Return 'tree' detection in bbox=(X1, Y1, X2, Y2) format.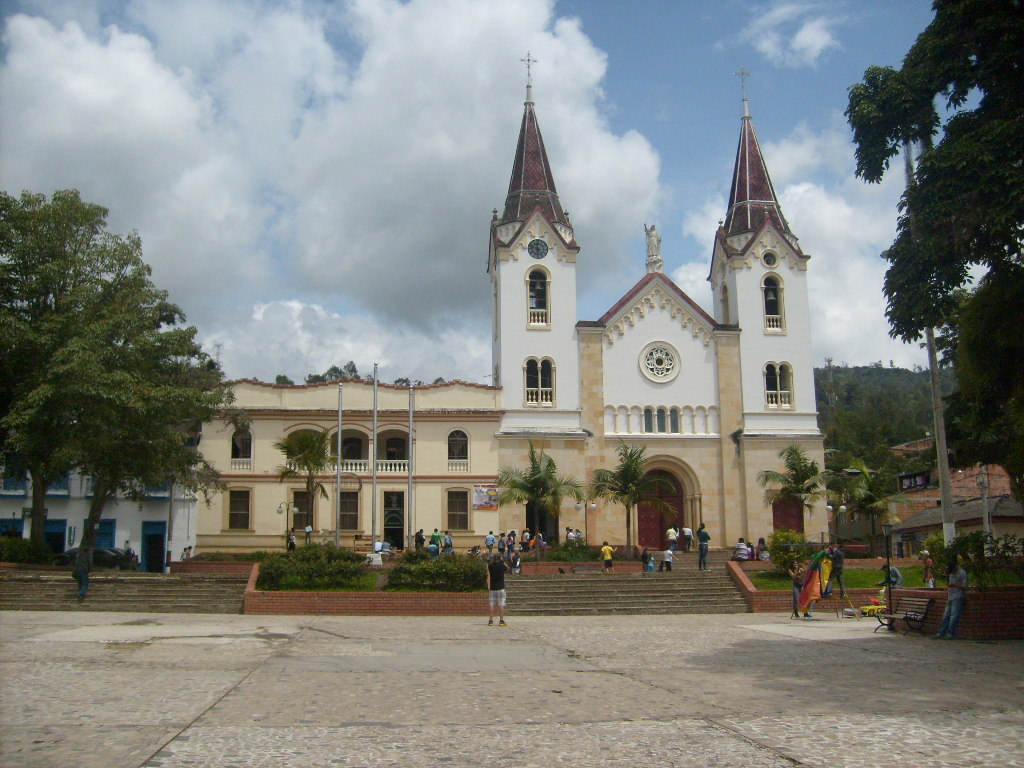
bbox=(341, 359, 363, 382).
